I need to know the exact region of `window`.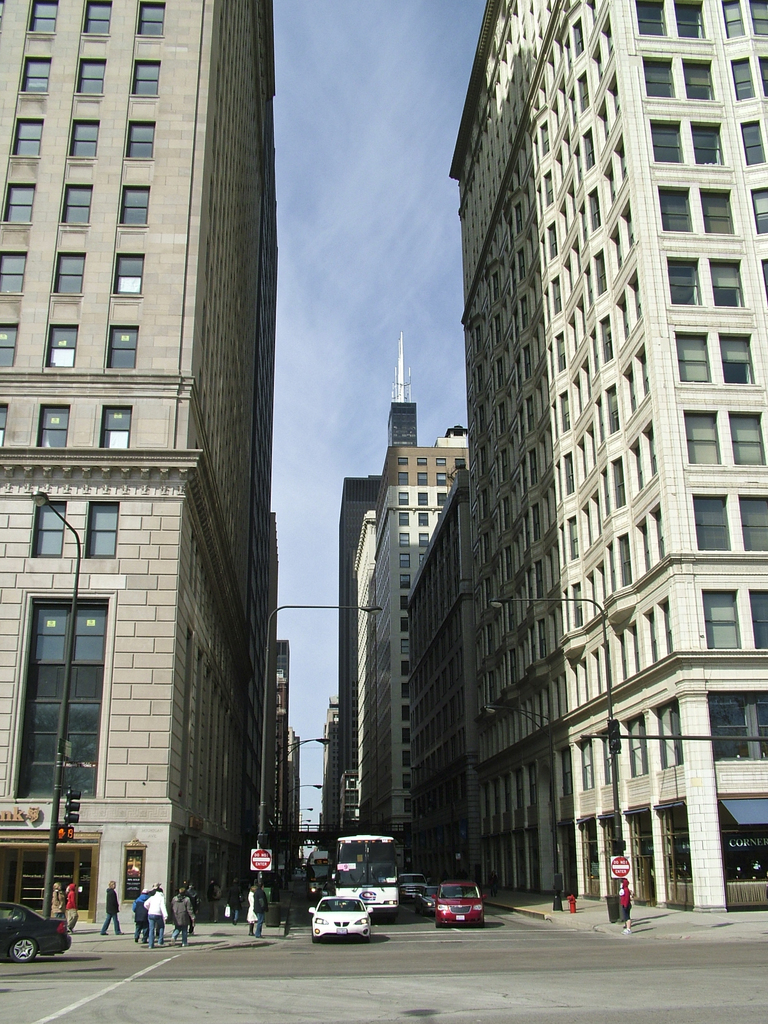
Region: box(640, 53, 677, 99).
